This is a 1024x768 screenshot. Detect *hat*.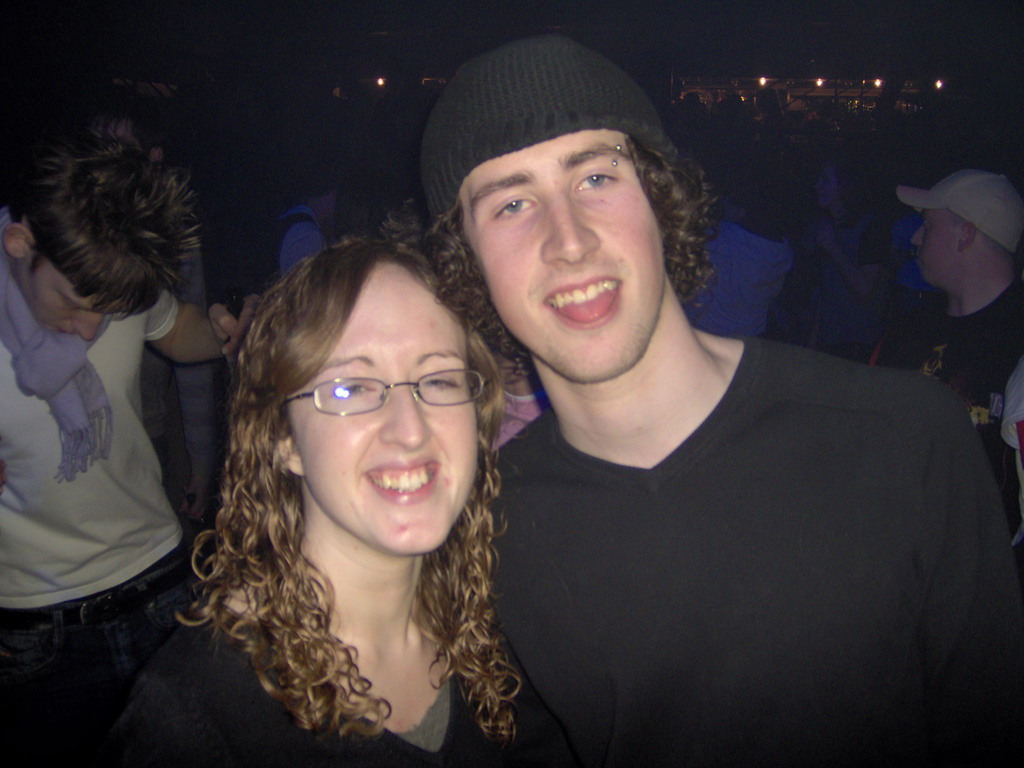
(x1=898, y1=170, x2=1023, y2=257).
